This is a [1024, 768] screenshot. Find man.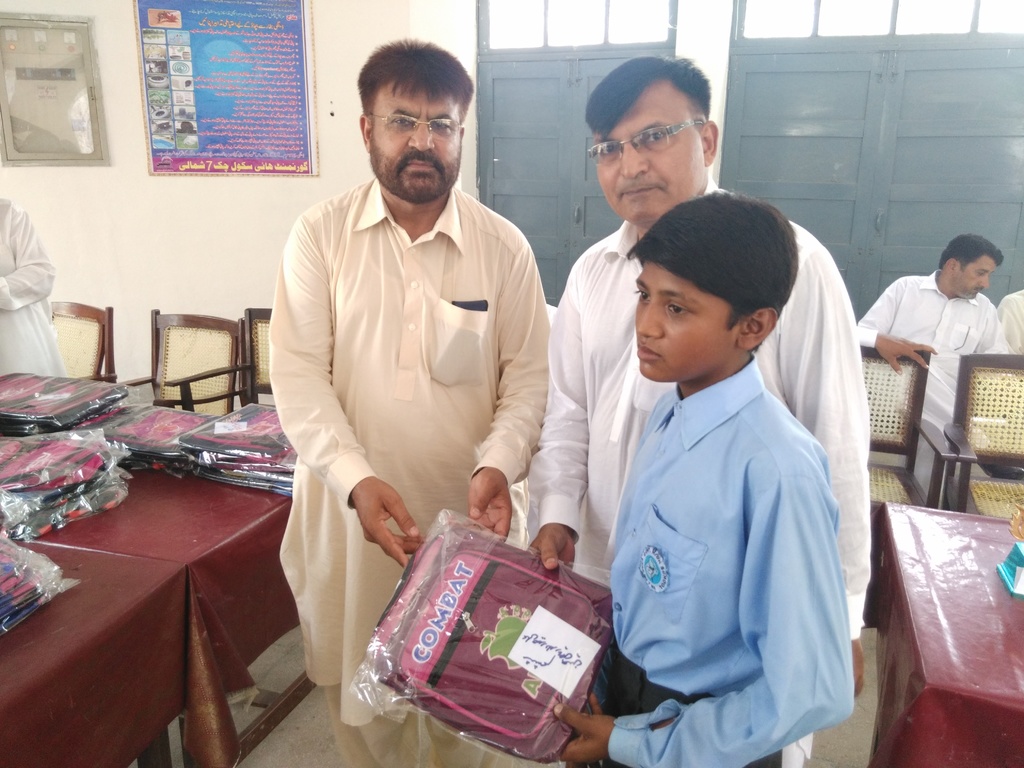
Bounding box: region(853, 234, 1006, 498).
